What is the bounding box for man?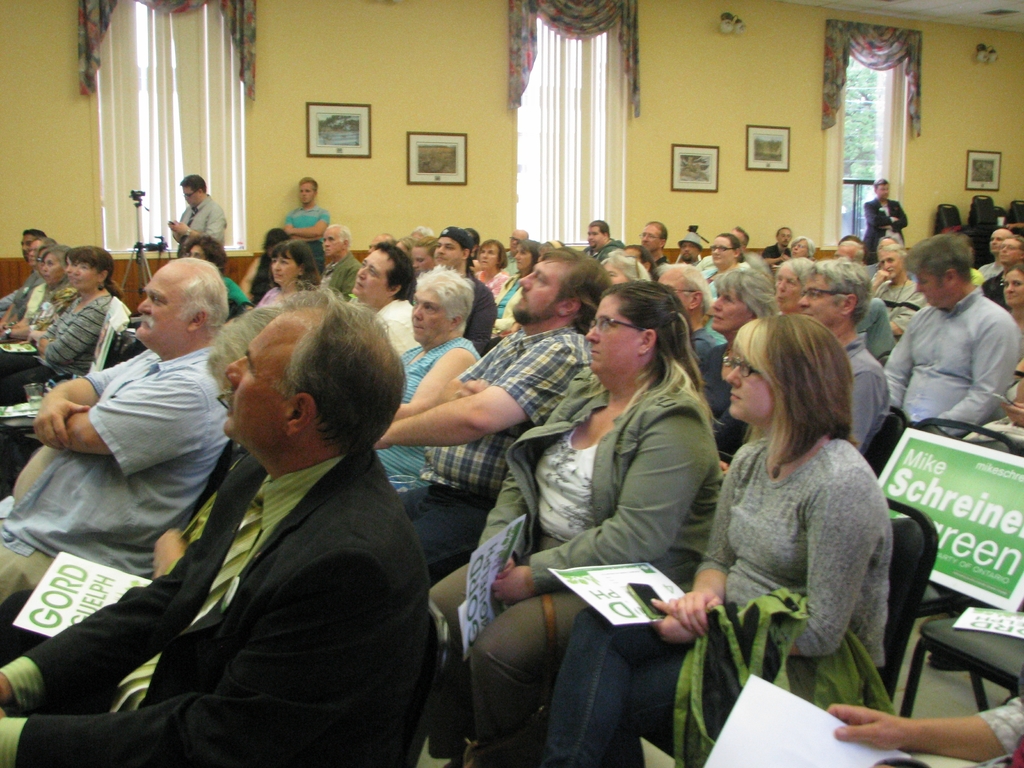
(left=673, top=234, right=708, bottom=270).
